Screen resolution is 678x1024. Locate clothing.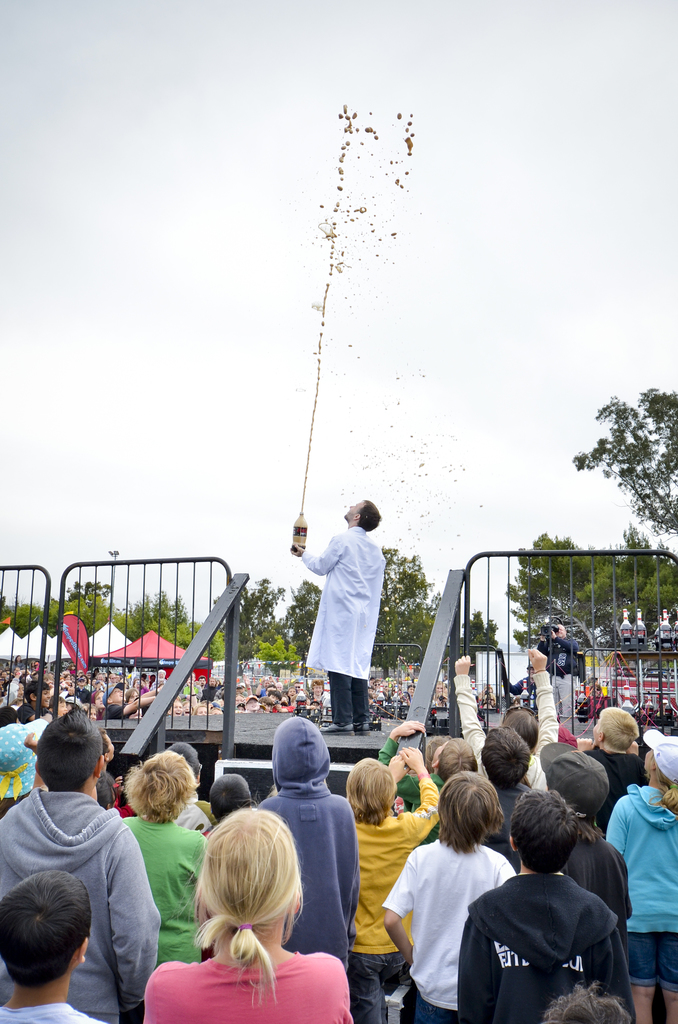
(447, 863, 633, 1023).
